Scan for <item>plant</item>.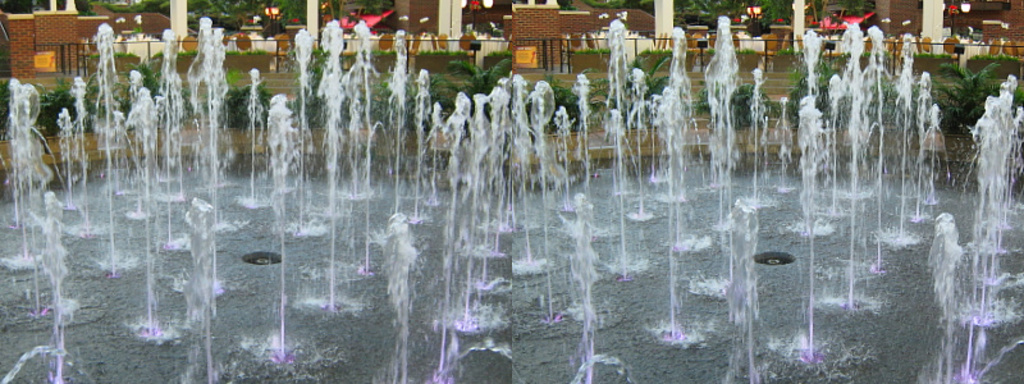
Scan result: (449,61,511,123).
